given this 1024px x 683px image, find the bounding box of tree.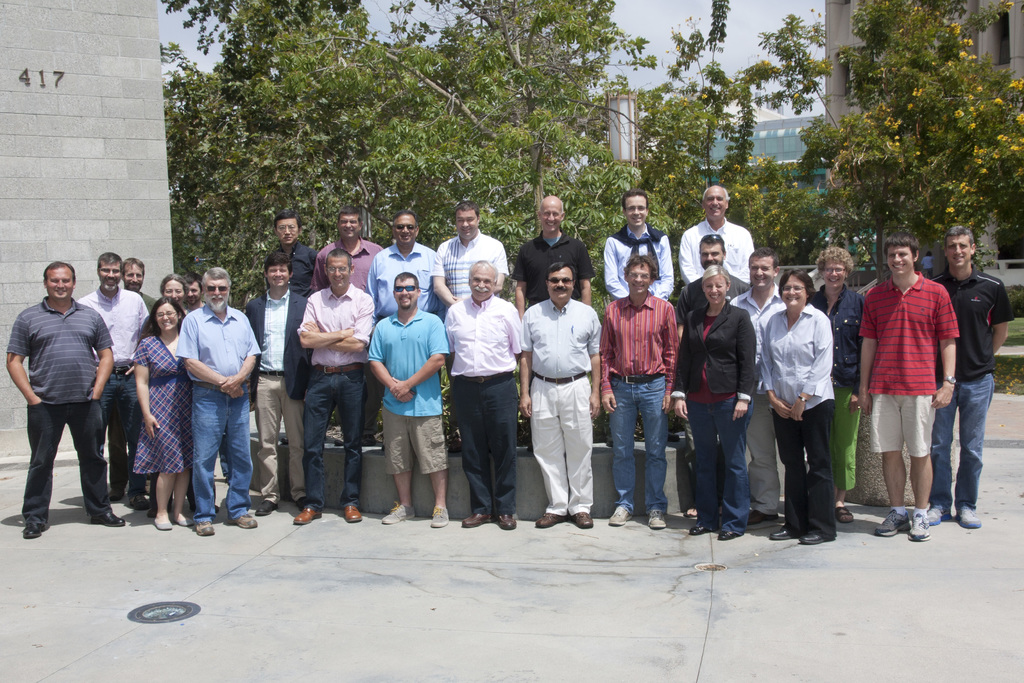
crop(152, 36, 272, 293).
